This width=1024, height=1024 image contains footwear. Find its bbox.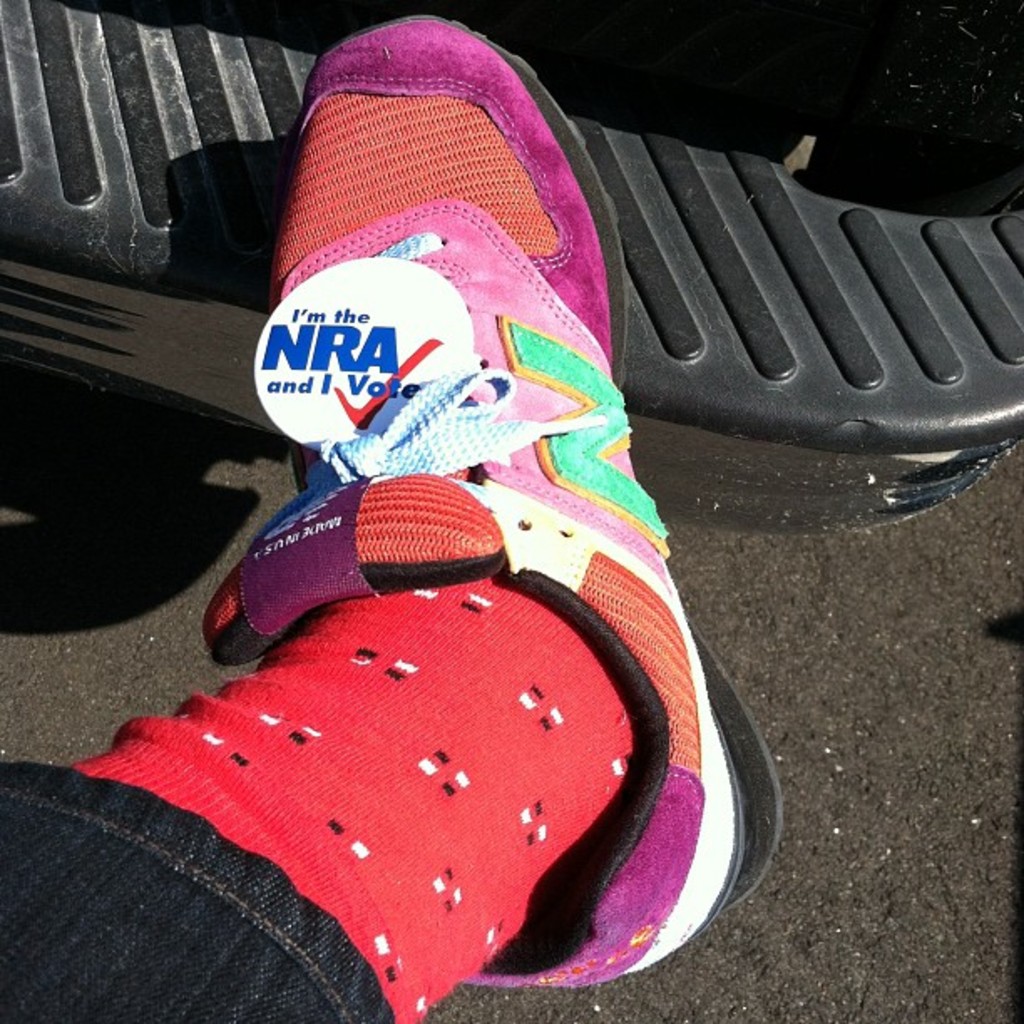
[left=172, top=42, right=786, bottom=1023].
